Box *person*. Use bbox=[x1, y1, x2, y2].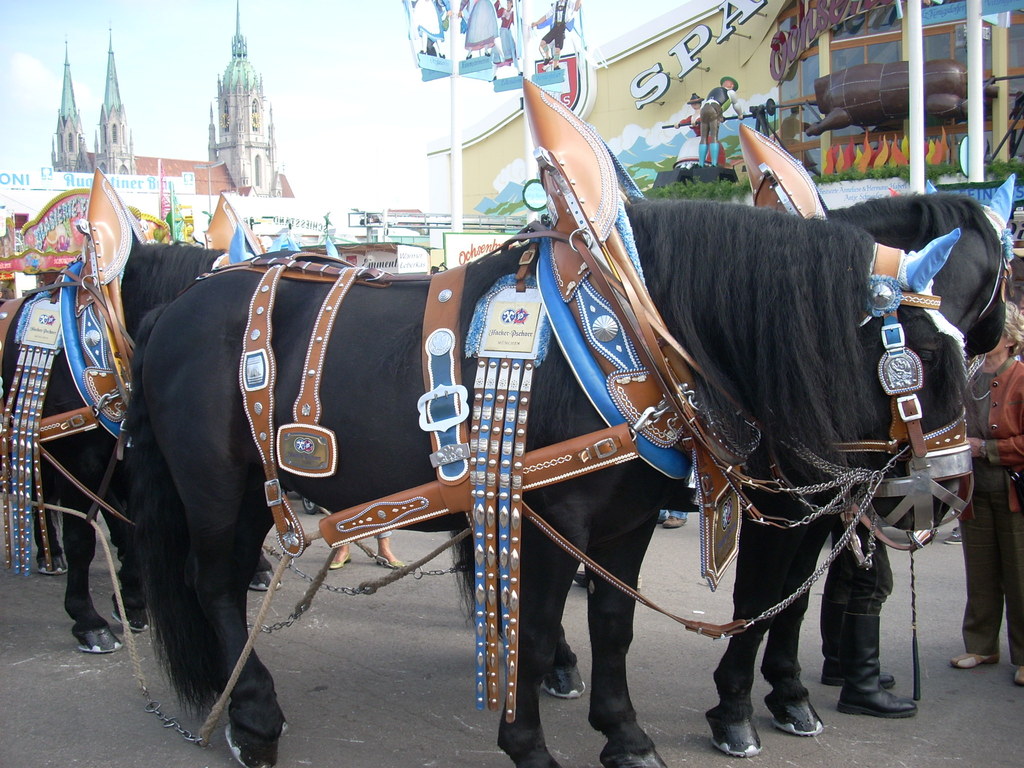
bbox=[947, 301, 1023, 692].
